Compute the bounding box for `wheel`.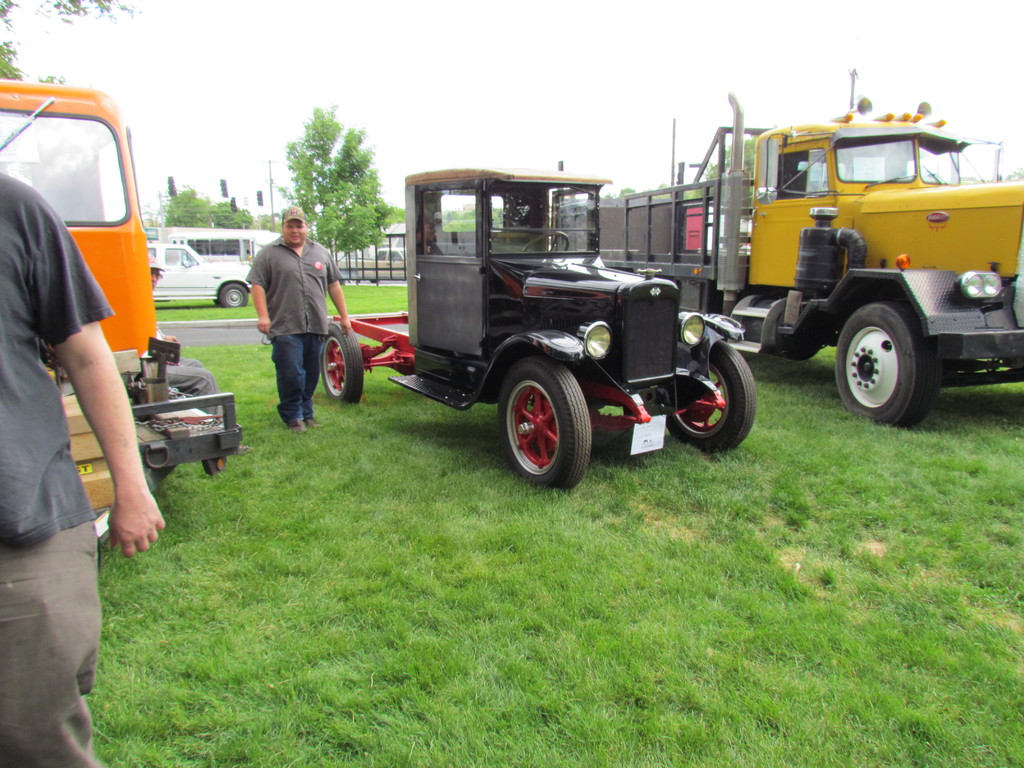
Rect(666, 336, 755, 451).
